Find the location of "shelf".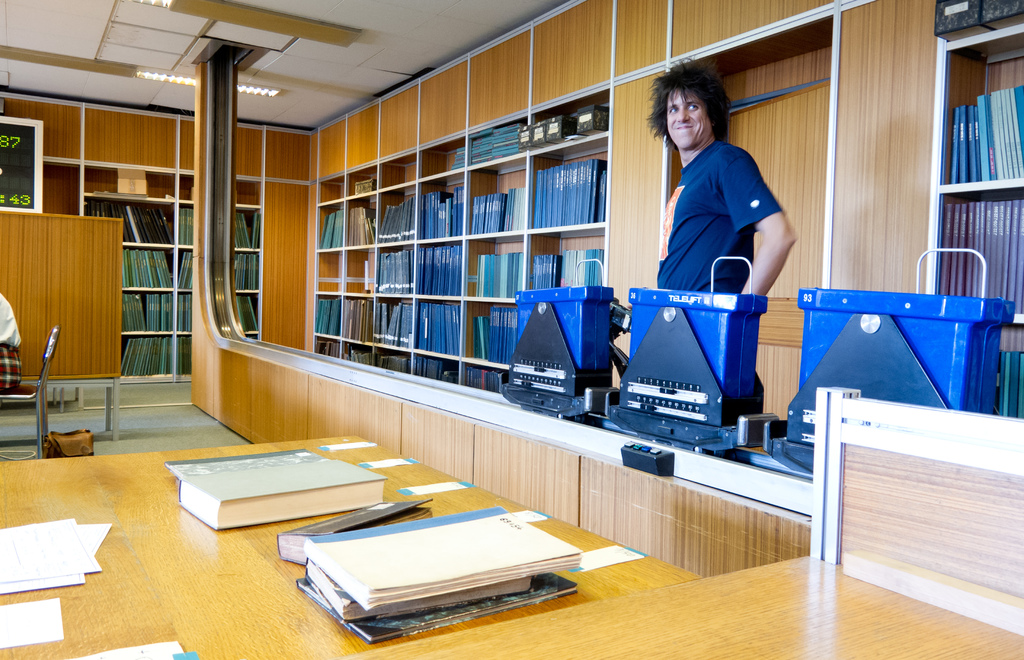
Location: bbox(412, 298, 458, 357).
